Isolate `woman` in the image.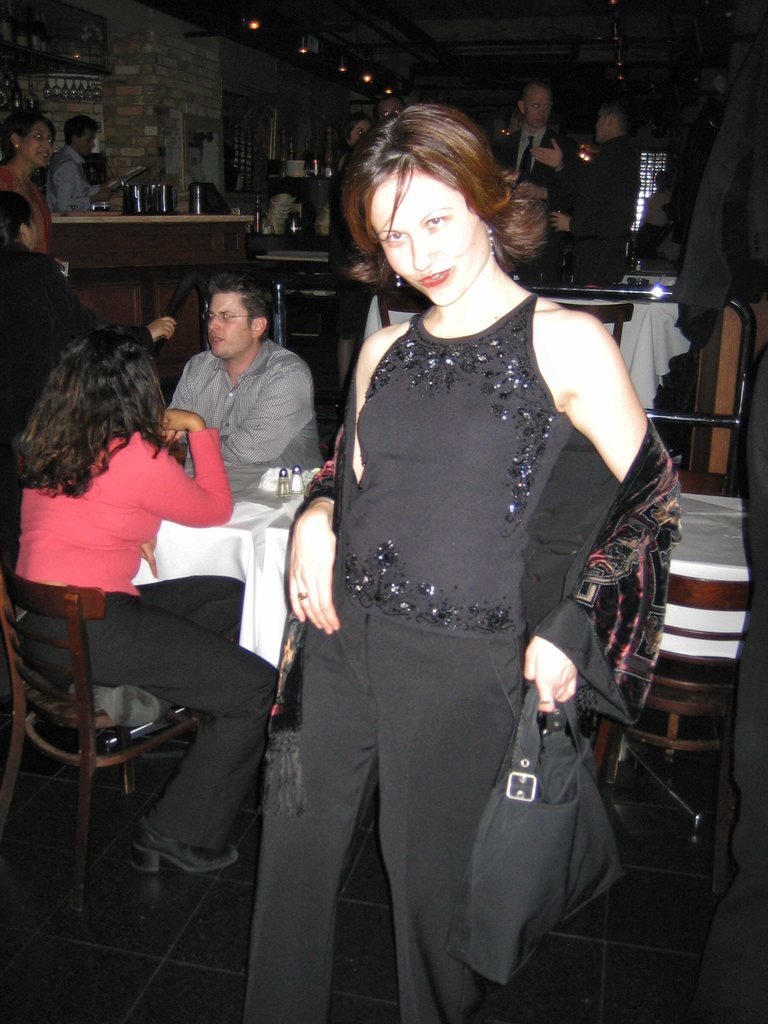
Isolated region: (x1=15, y1=319, x2=281, y2=879).
